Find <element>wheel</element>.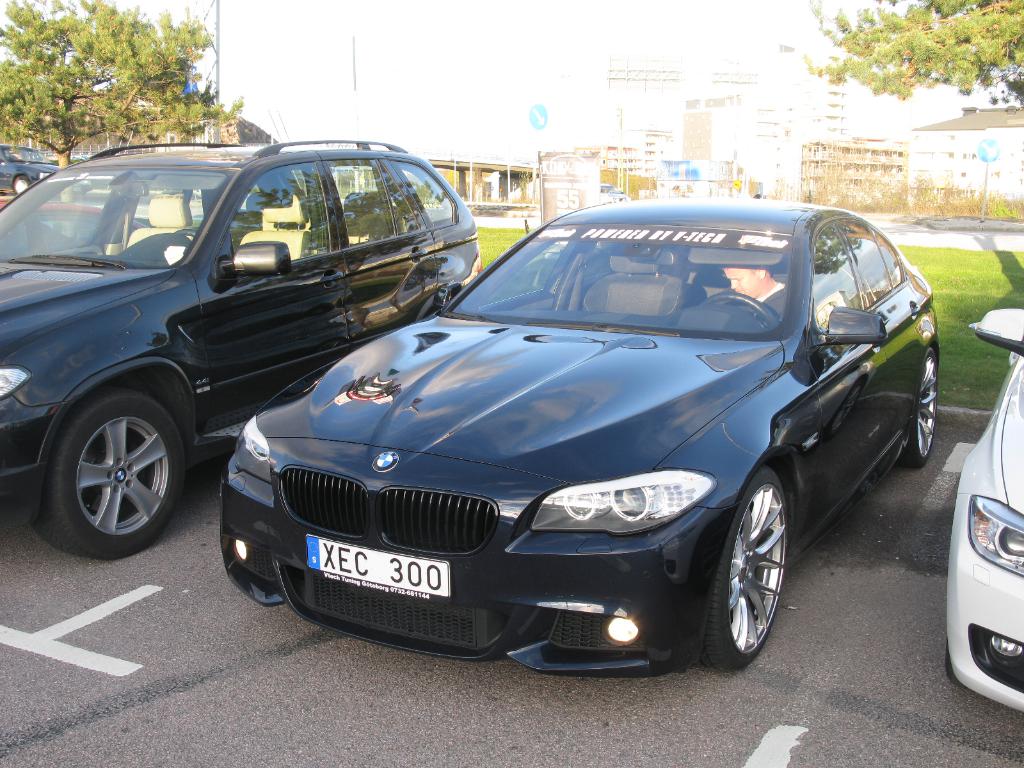
<box>897,341,949,463</box>.
